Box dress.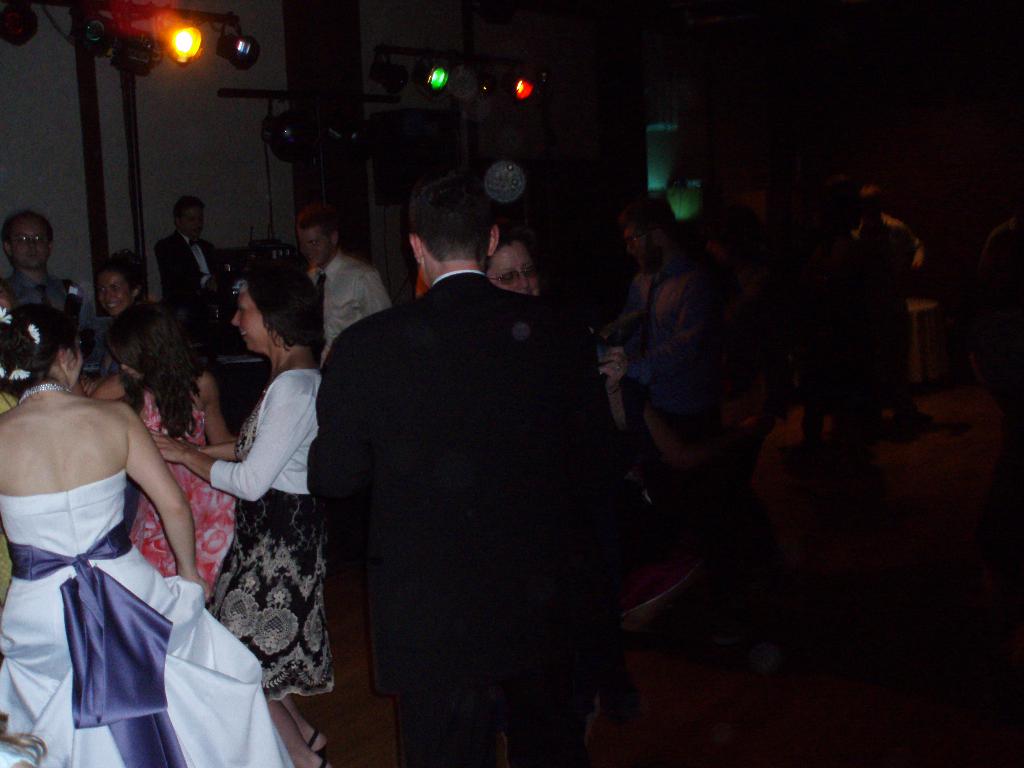
box=[0, 468, 296, 767].
